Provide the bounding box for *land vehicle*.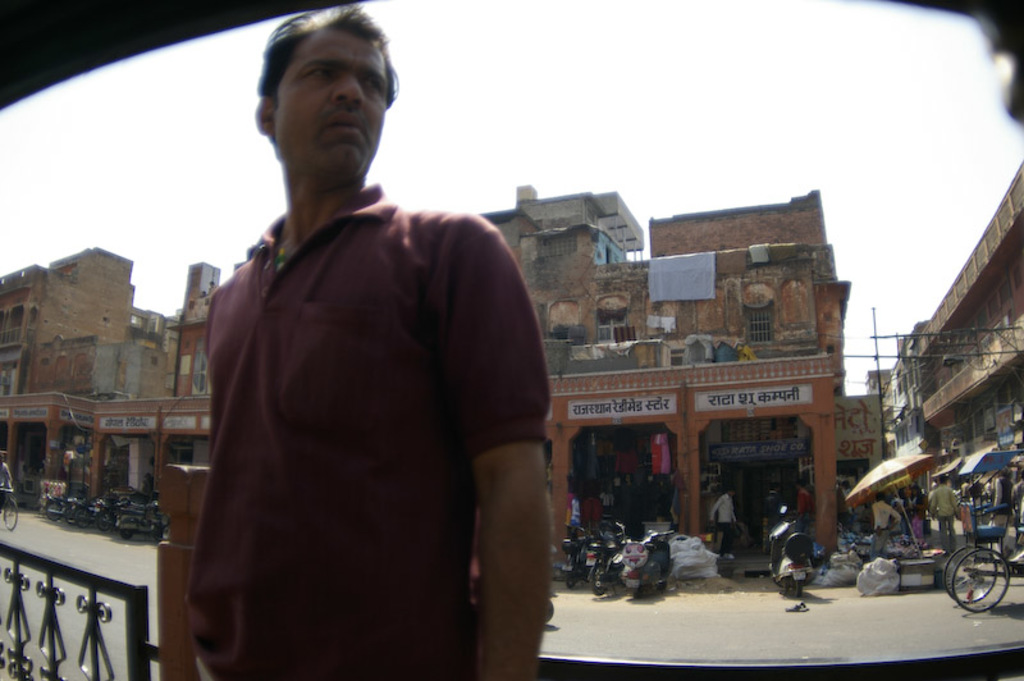
[left=763, top=499, right=820, bottom=603].
